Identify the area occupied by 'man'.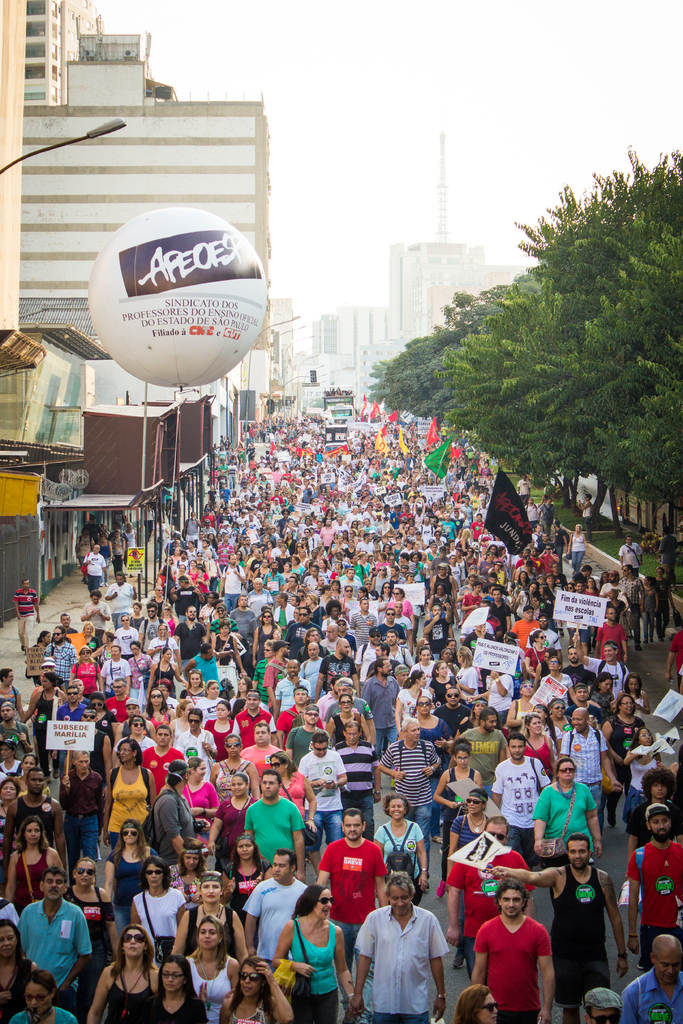
Area: <region>492, 737, 554, 870</region>.
